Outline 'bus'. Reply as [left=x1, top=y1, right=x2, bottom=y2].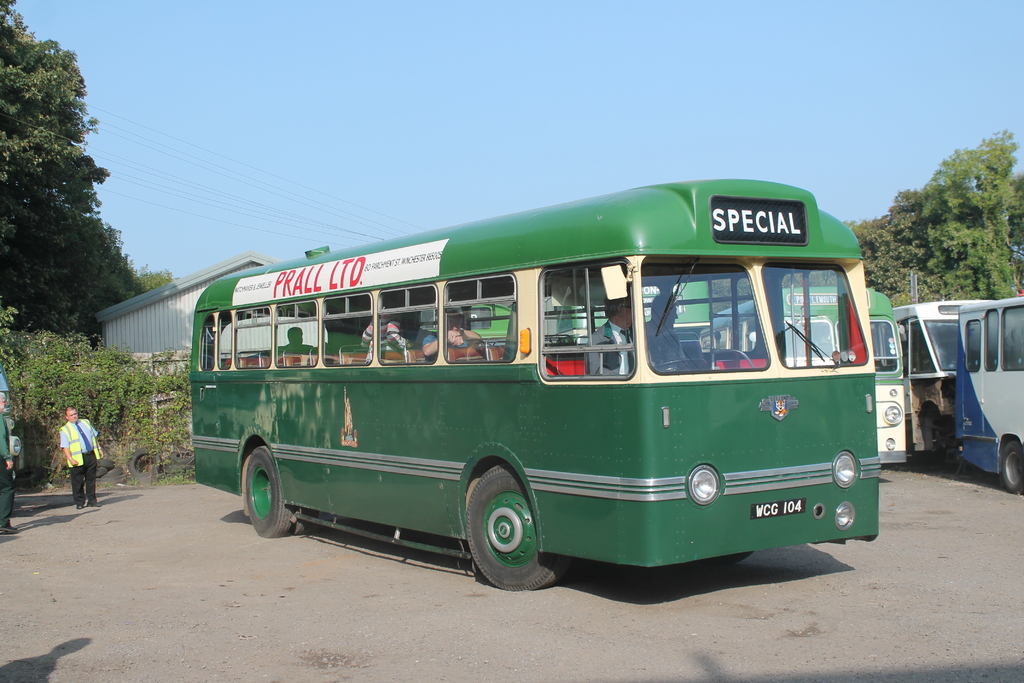
[left=711, top=283, right=904, bottom=462].
